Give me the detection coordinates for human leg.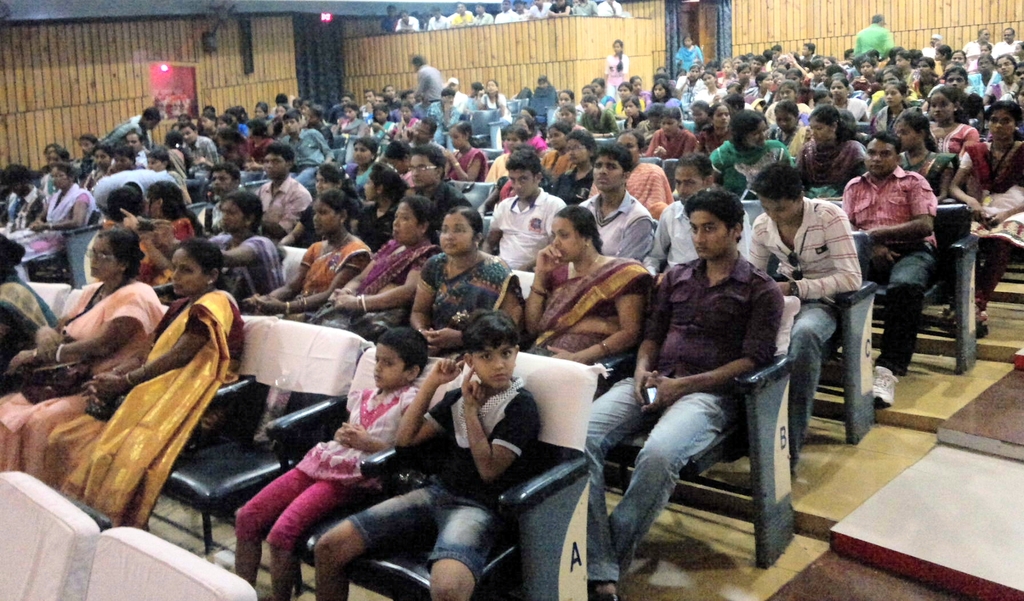
<bbox>0, 395, 32, 467</bbox>.
